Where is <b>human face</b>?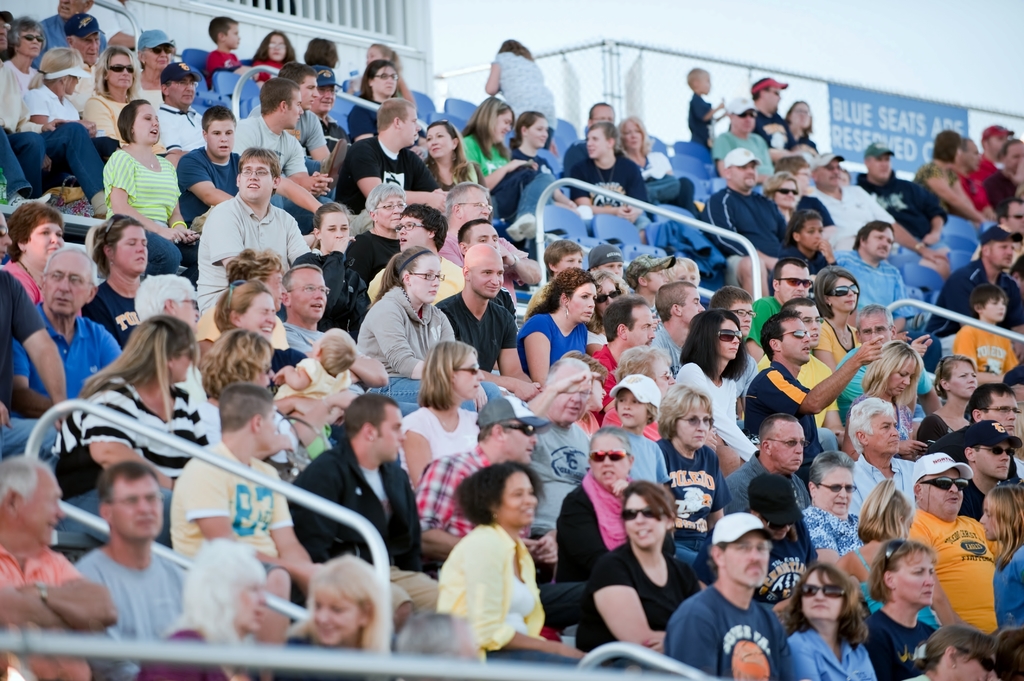
879:358:911:399.
